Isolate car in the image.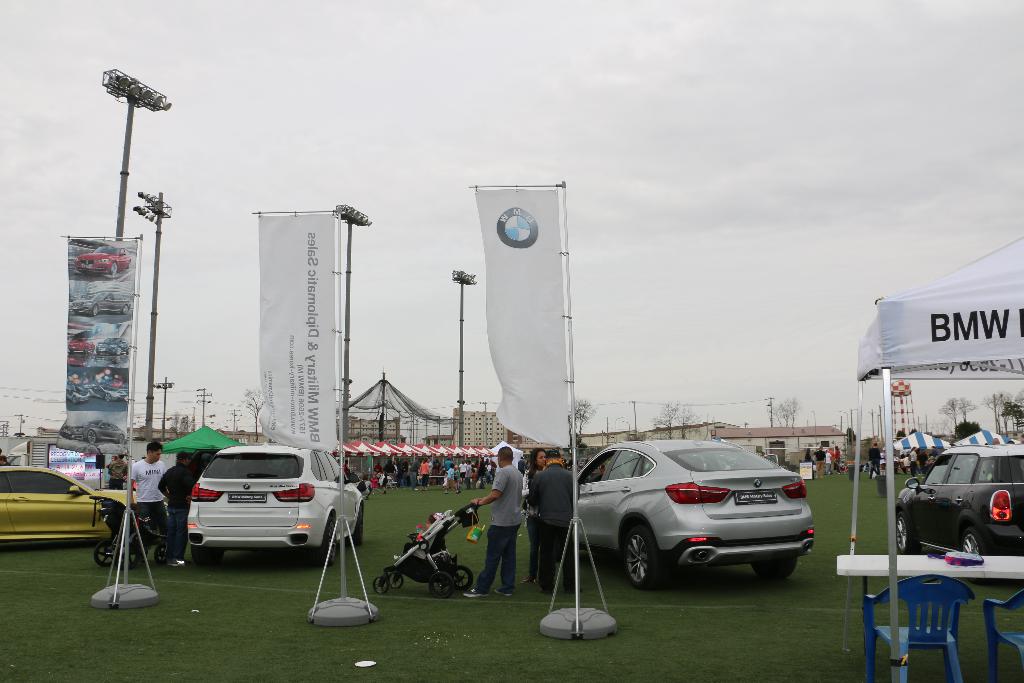
Isolated region: 0 463 165 543.
